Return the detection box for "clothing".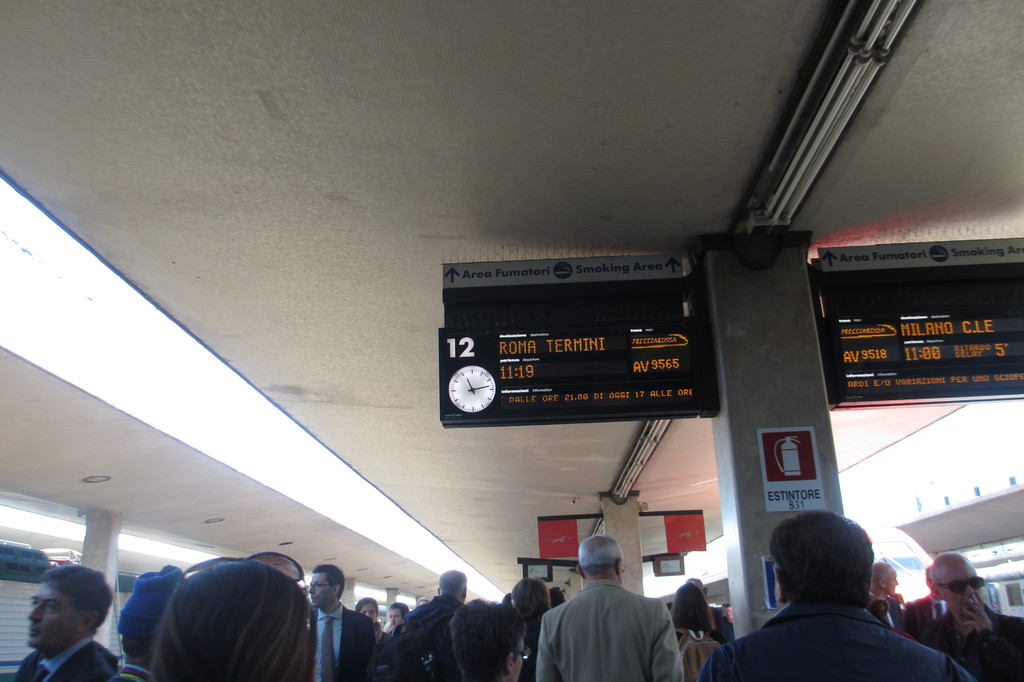
locate(19, 639, 108, 681).
